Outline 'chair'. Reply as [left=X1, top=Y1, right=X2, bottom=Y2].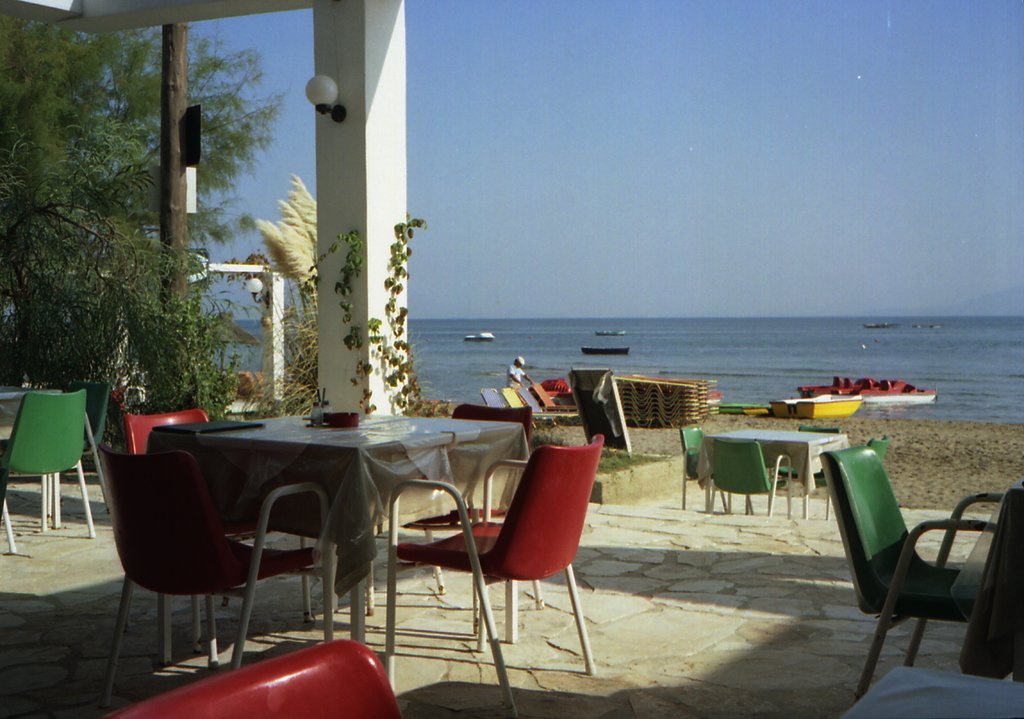
[left=425, top=408, right=541, bottom=615].
